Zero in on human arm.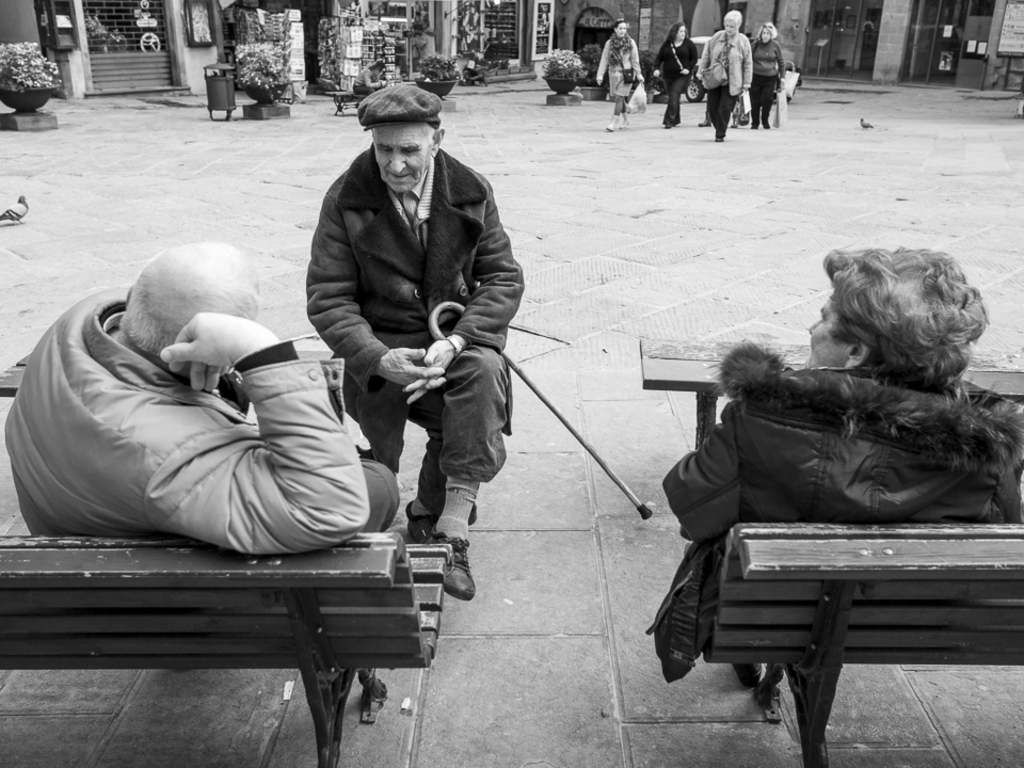
Zeroed in: bbox=(303, 172, 442, 403).
